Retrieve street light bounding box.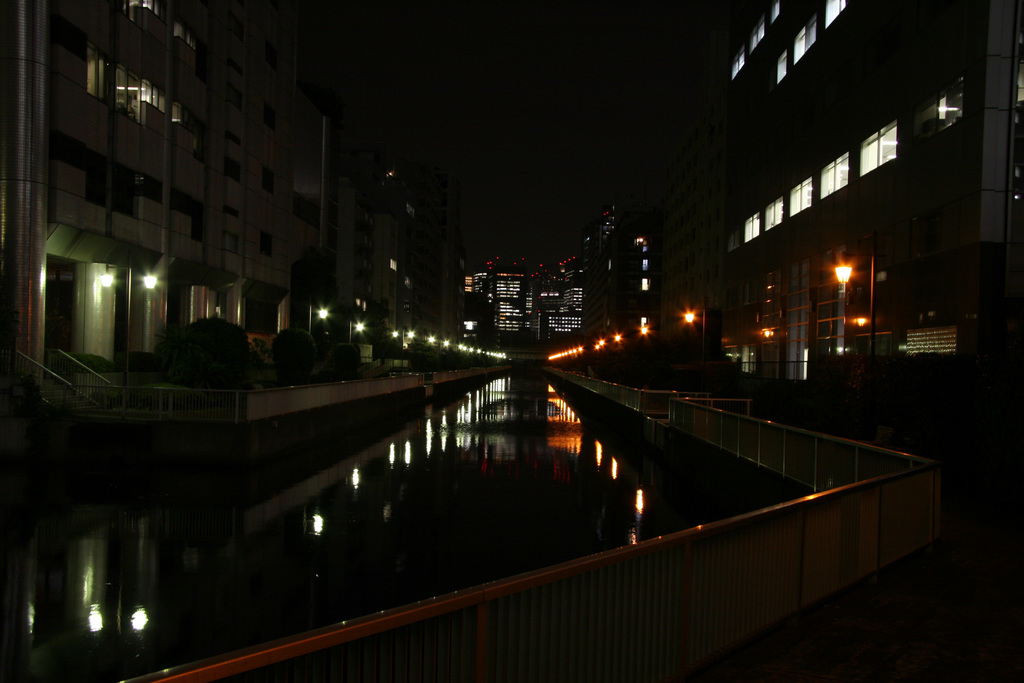
Bounding box: {"x1": 684, "y1": 308, "x2": 708, "y2": 346}.
